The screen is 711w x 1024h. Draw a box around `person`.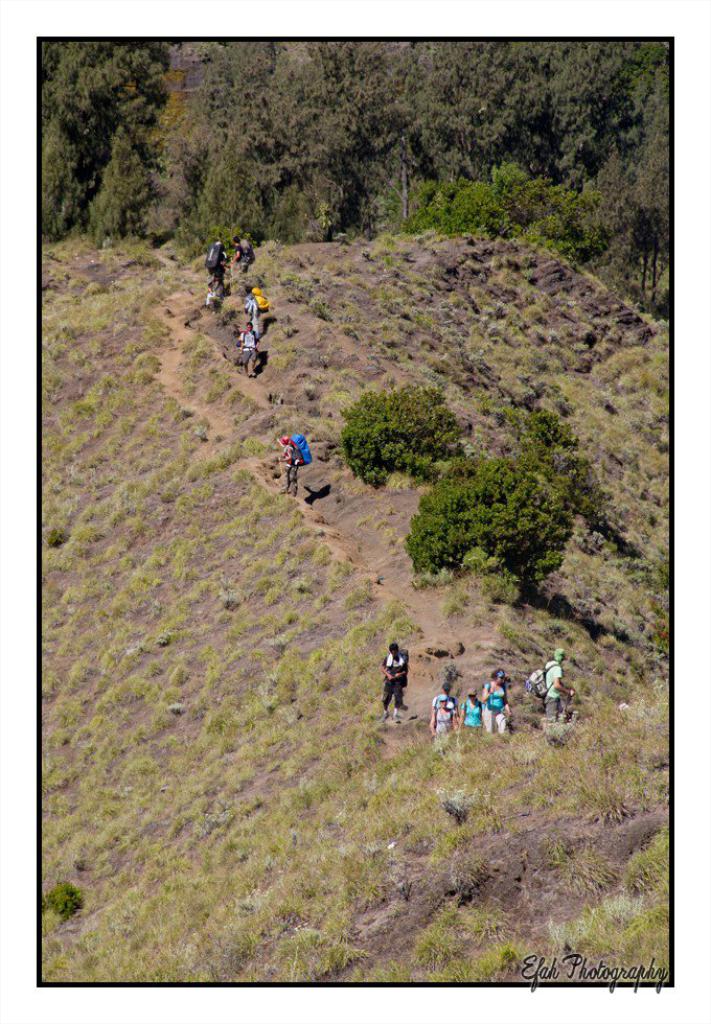
left=245, top=286, right=265, bottom=342.
